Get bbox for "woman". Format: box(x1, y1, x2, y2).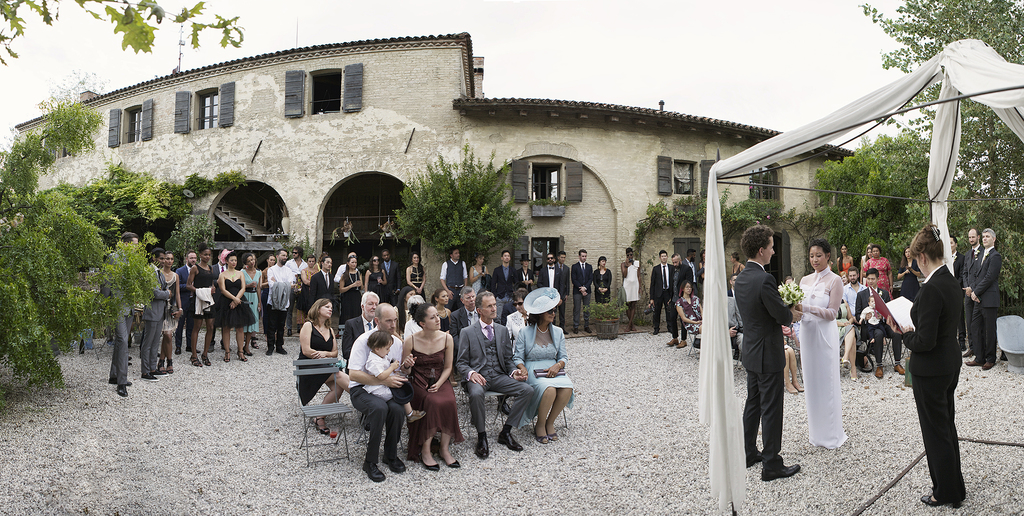
box(791, 241, 849, 451).
